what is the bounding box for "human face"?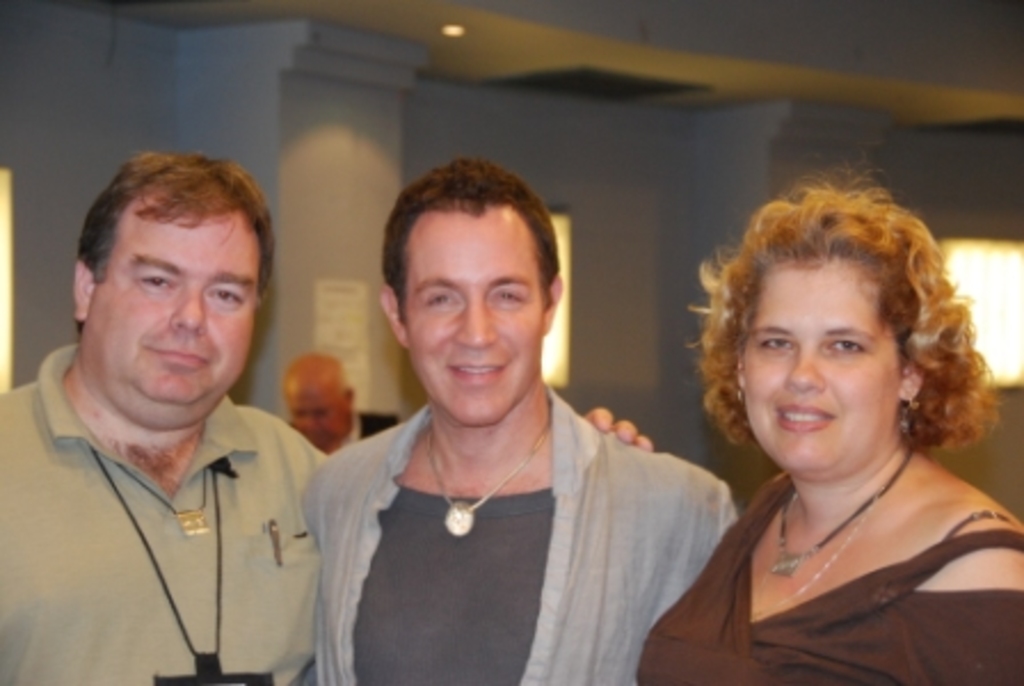
[85,215,258,418].
